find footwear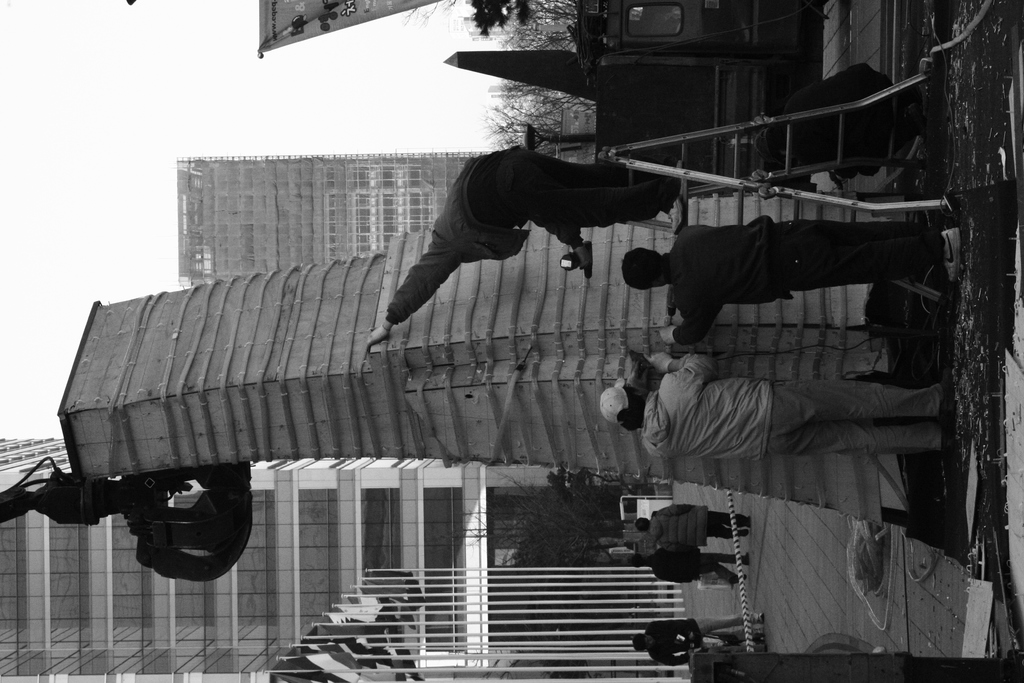
crop(737, 529, 752, 535)
